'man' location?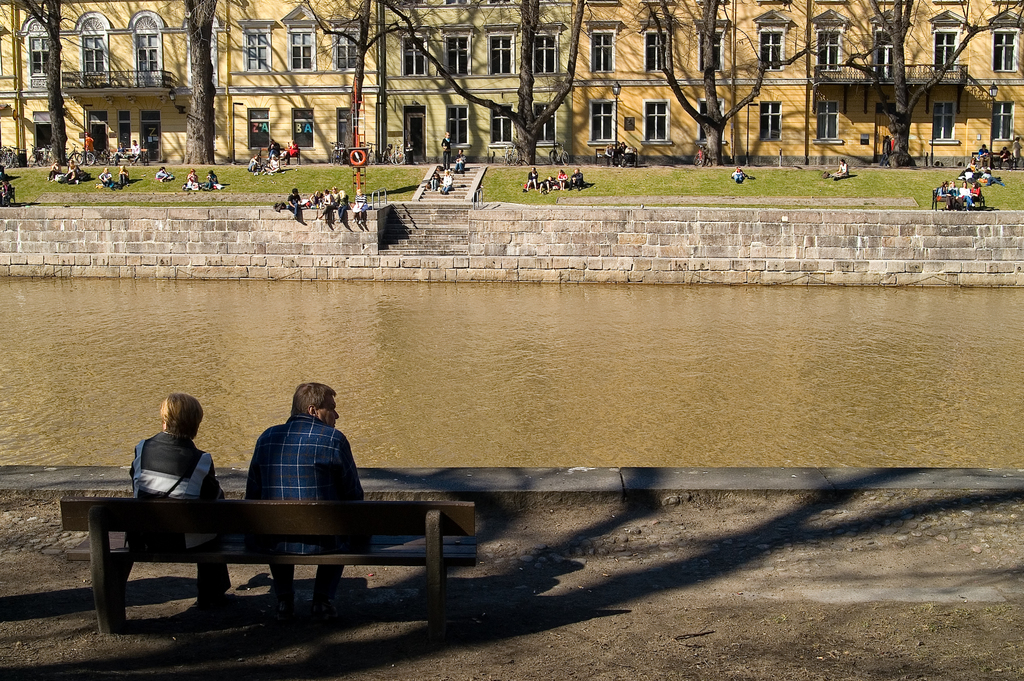
bbox=(266, 138, 282, 159)
